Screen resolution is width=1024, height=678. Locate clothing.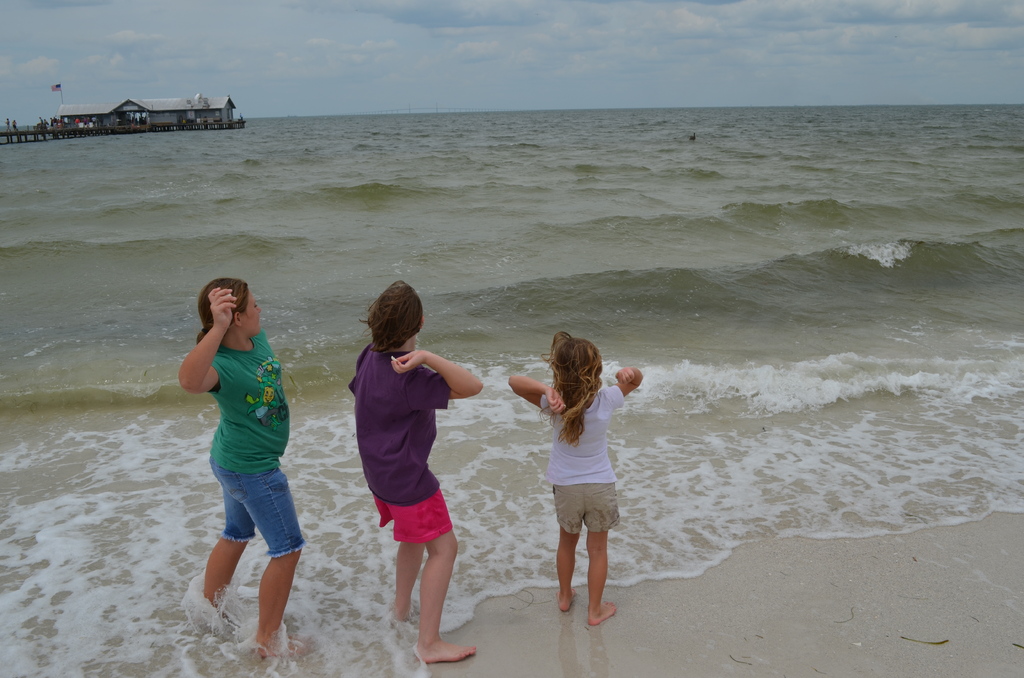
crop(211, 331, 306, 560).
